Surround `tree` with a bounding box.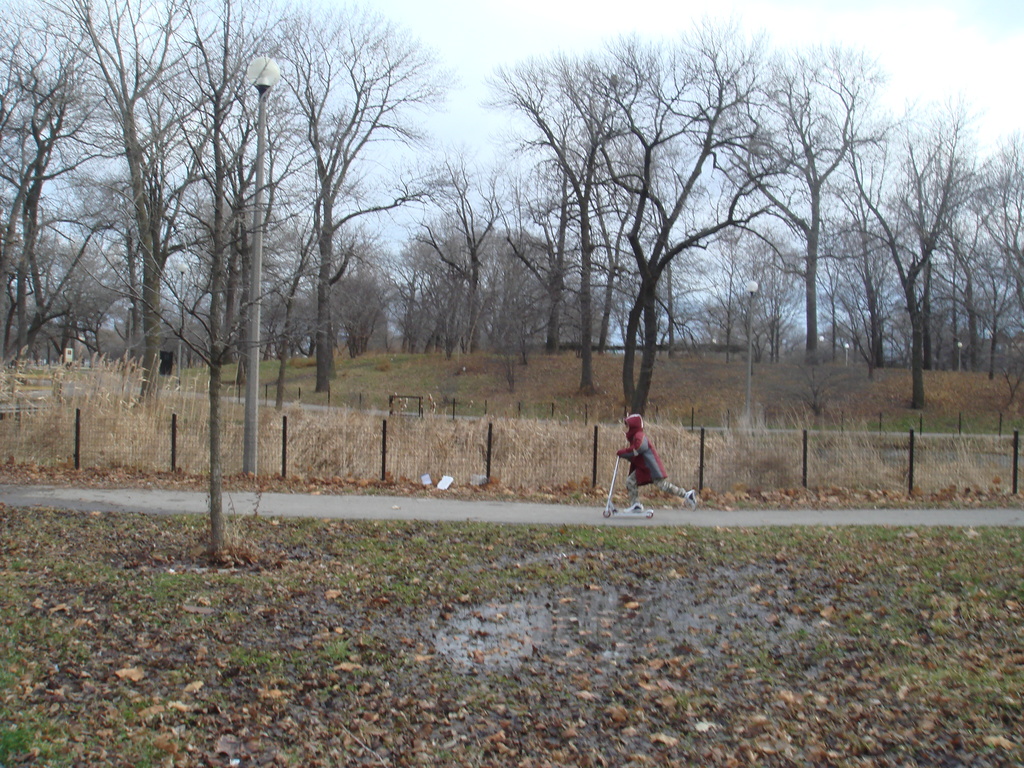
70,0,361,563.
